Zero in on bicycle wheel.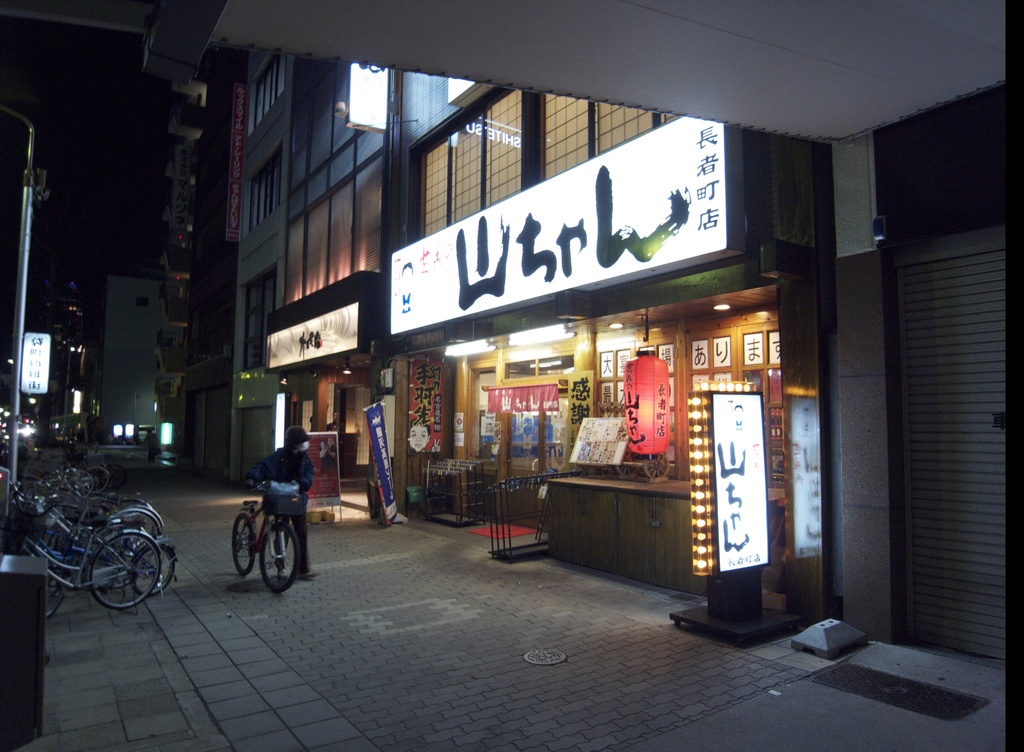
Zeroed in: <region>44, 570, 63, 624</region>.
